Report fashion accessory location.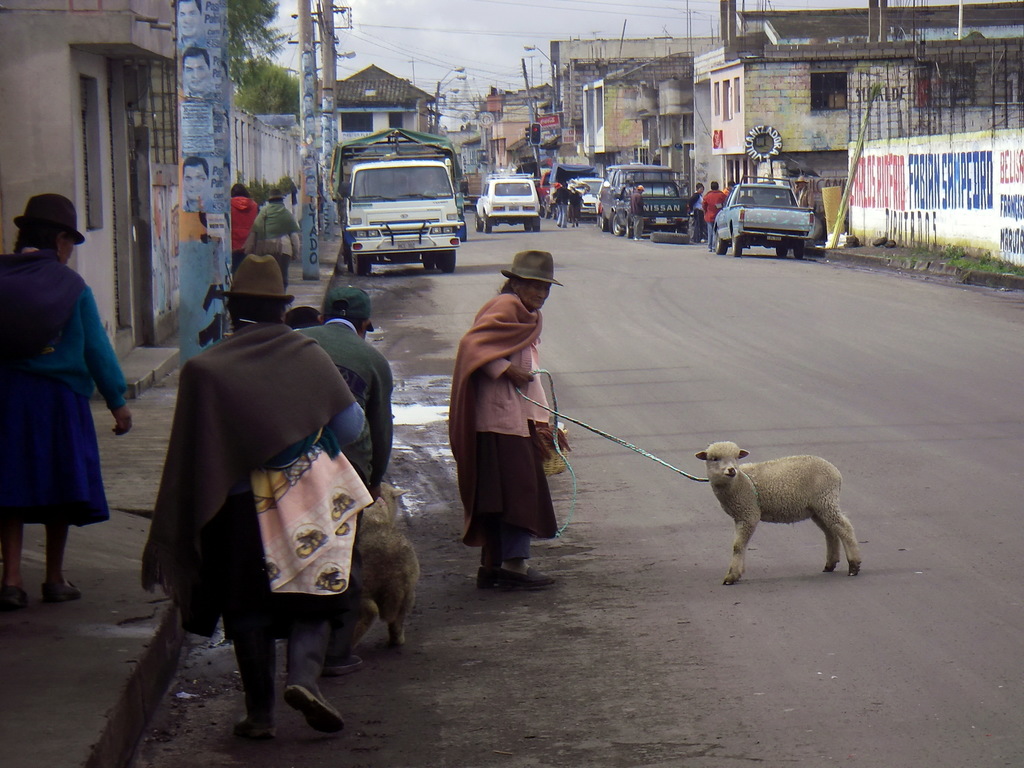
Report: <region>320, 283, 373, 332</region>.
